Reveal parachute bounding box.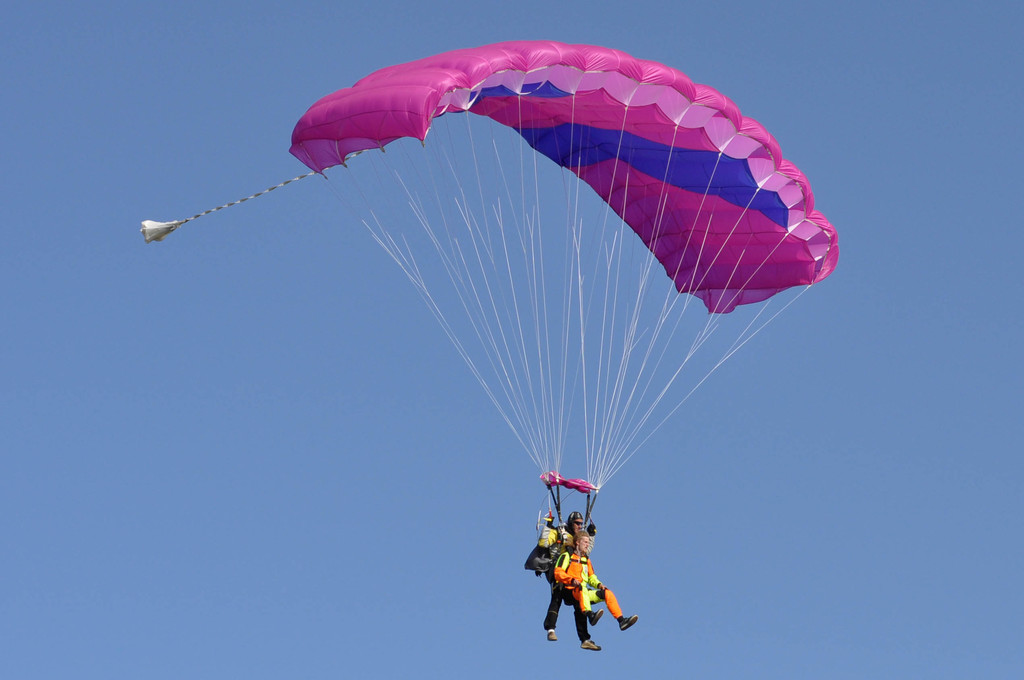
Revealed: Rect(285, 53, 829, 515).
